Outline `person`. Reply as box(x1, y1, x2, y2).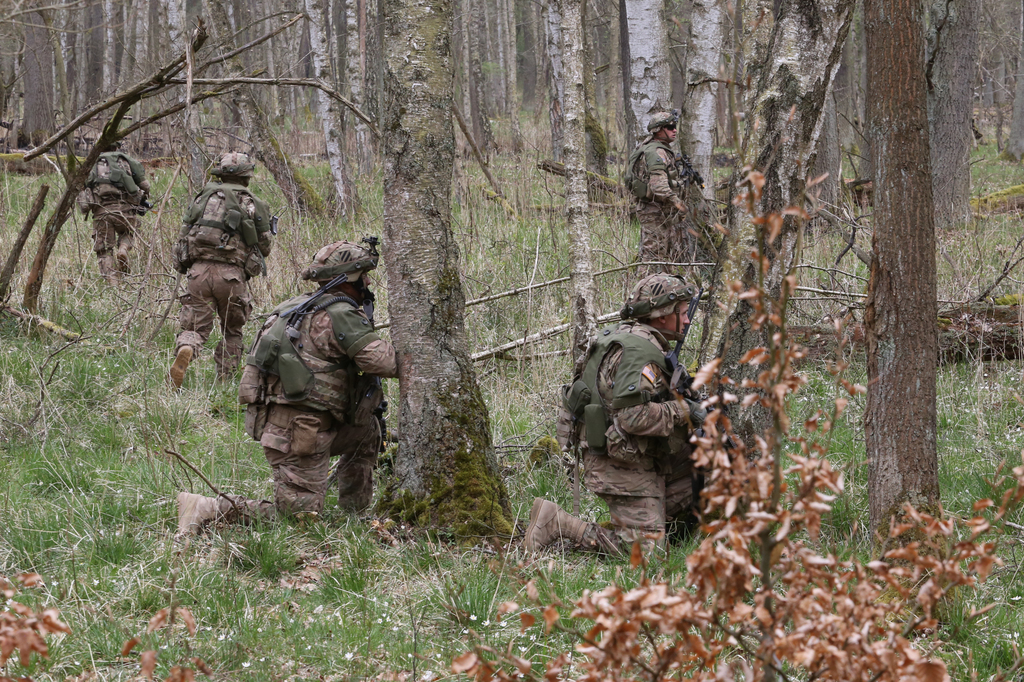
box(73, 127, 148, 289).
